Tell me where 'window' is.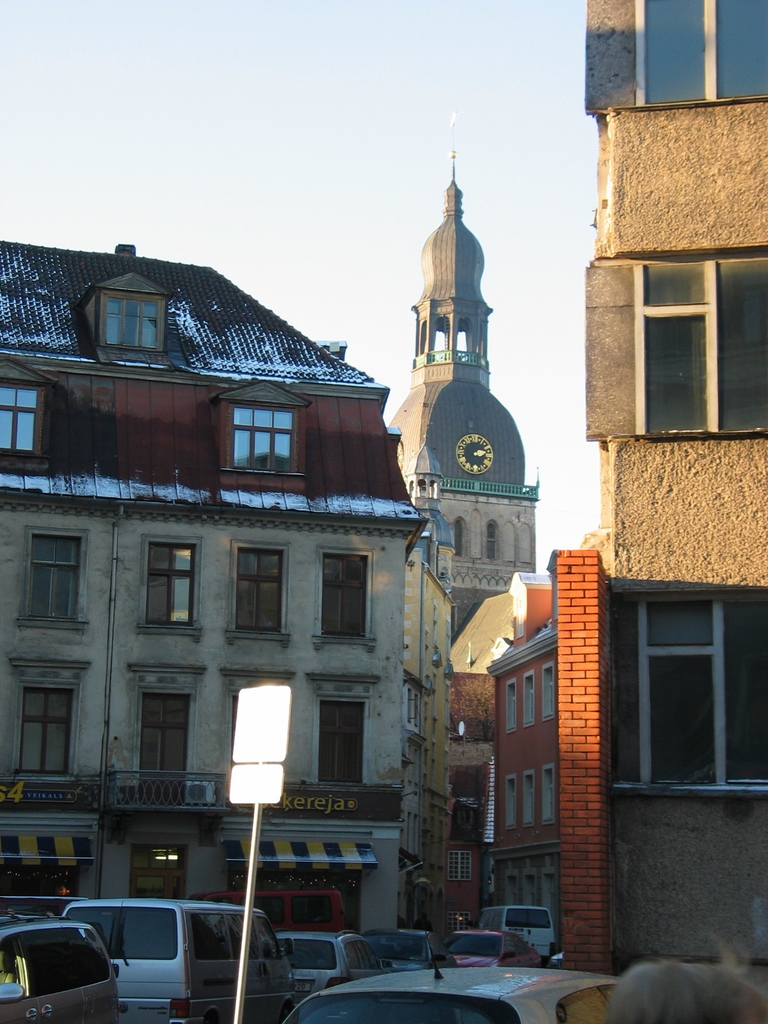
'window' is at box(323, 704, 369, 785).
